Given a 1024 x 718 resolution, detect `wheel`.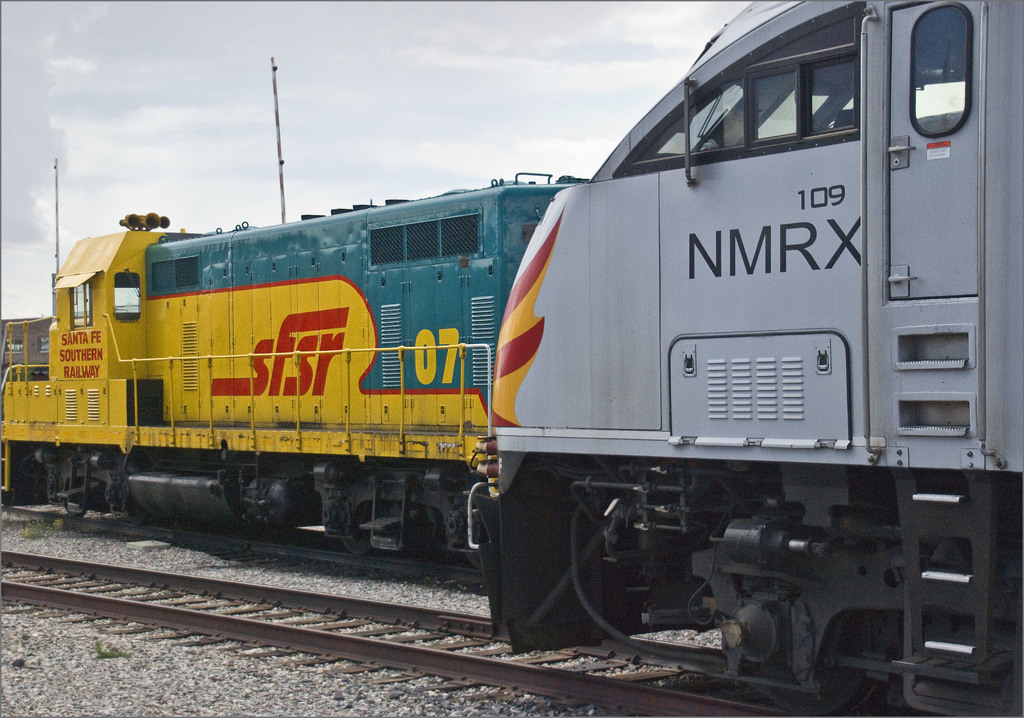
{"x1": 342, "y1": 537, "x2": 371, "y2": 556}.
